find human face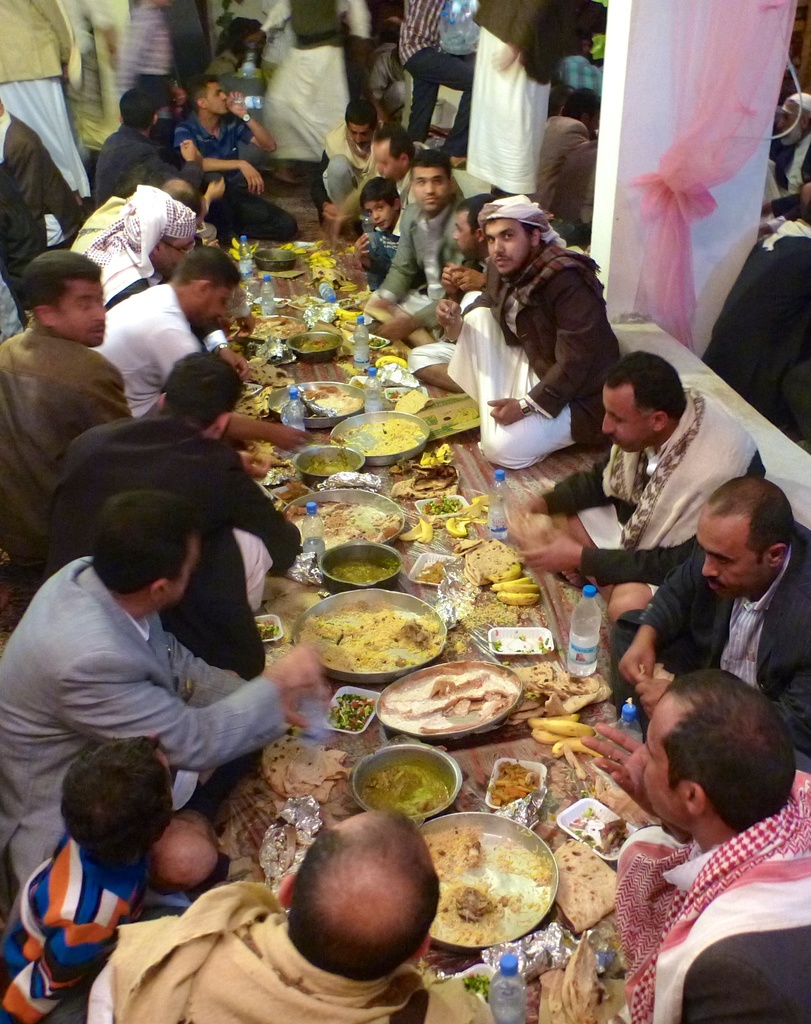
{"left": 165, "top": 236, "right": 187, "bottom": 276}
